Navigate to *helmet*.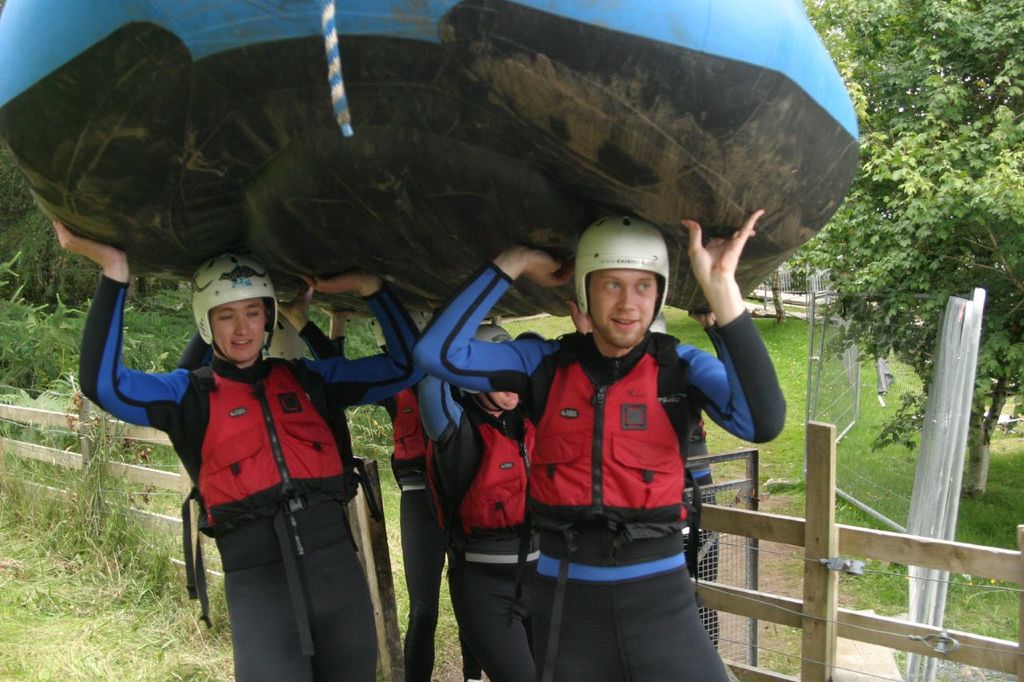
Navigation target: (182, 233, 294, 362).
